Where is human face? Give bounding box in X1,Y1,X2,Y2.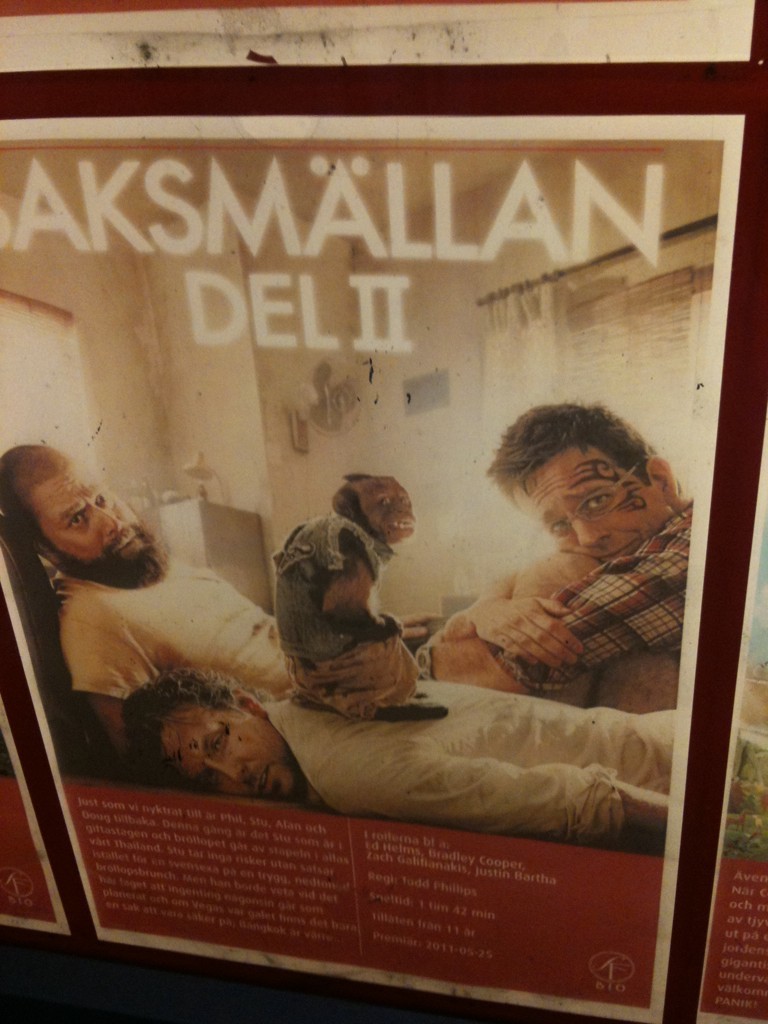
161,693,295,798.
